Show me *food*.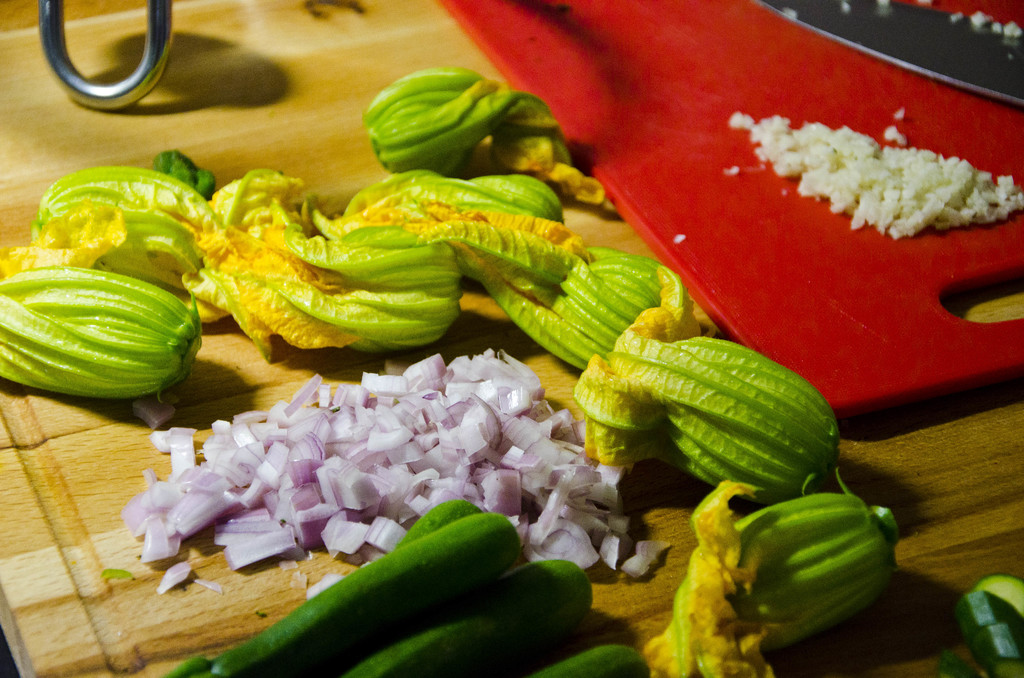
*food* is here: rect(728, 104, 1023, 239).
